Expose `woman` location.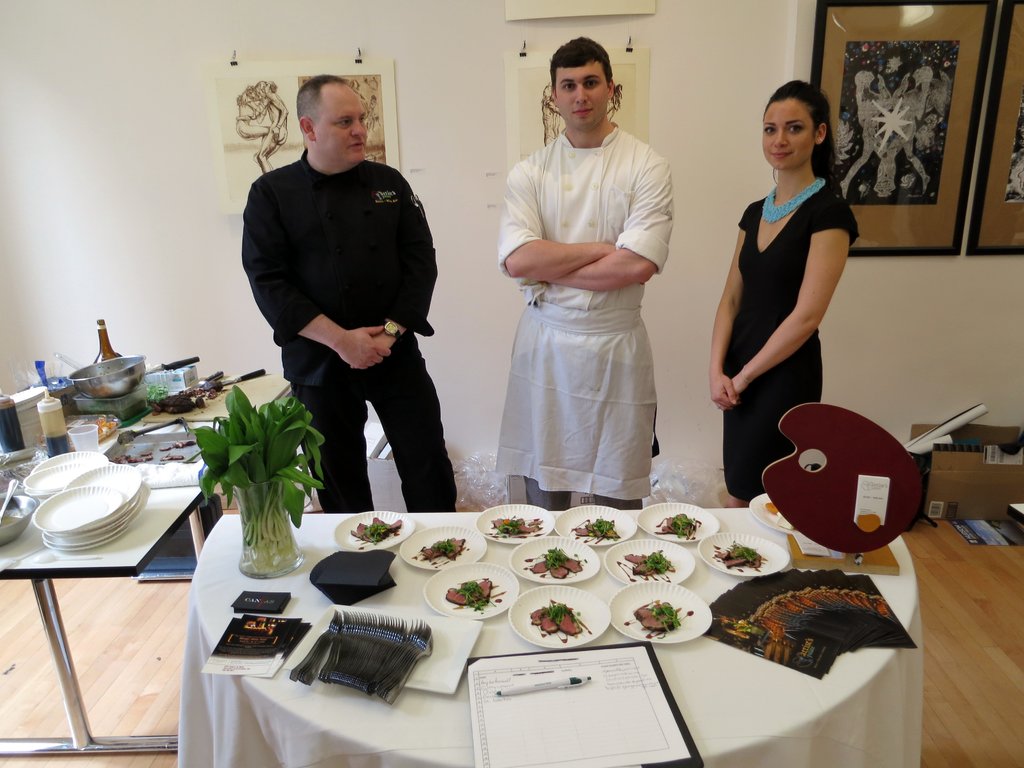
Exposed at 607:84:624:121.
